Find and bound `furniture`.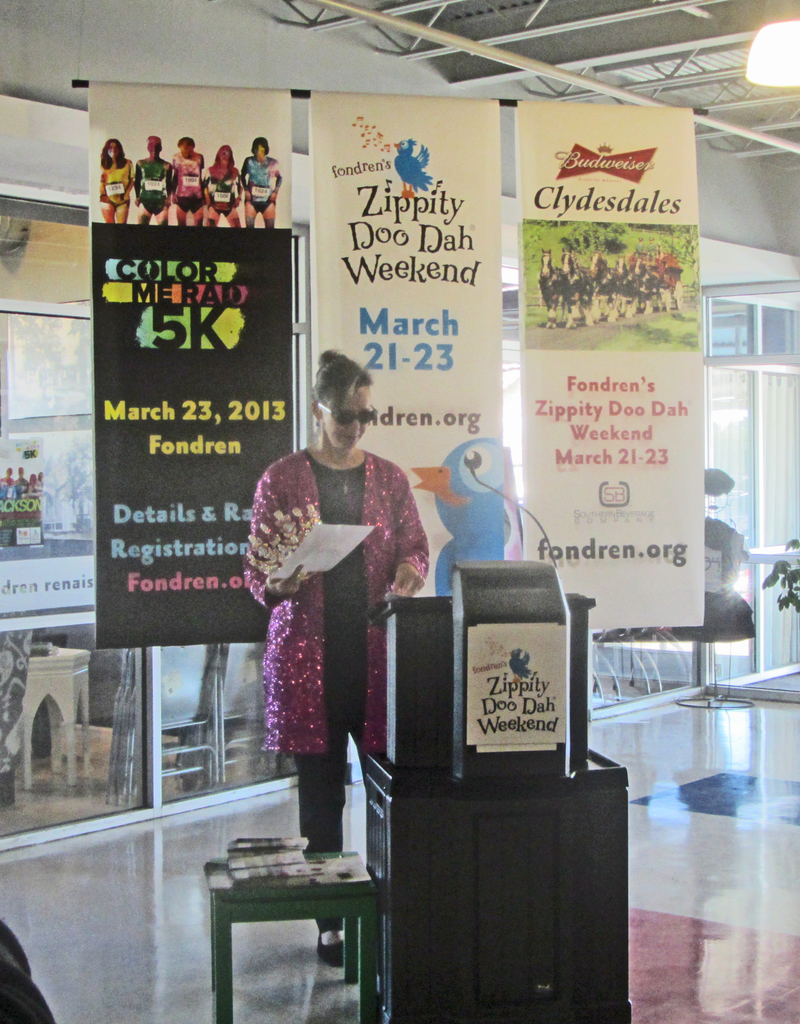
Bound: detection(200, 860, 378, 1023).
